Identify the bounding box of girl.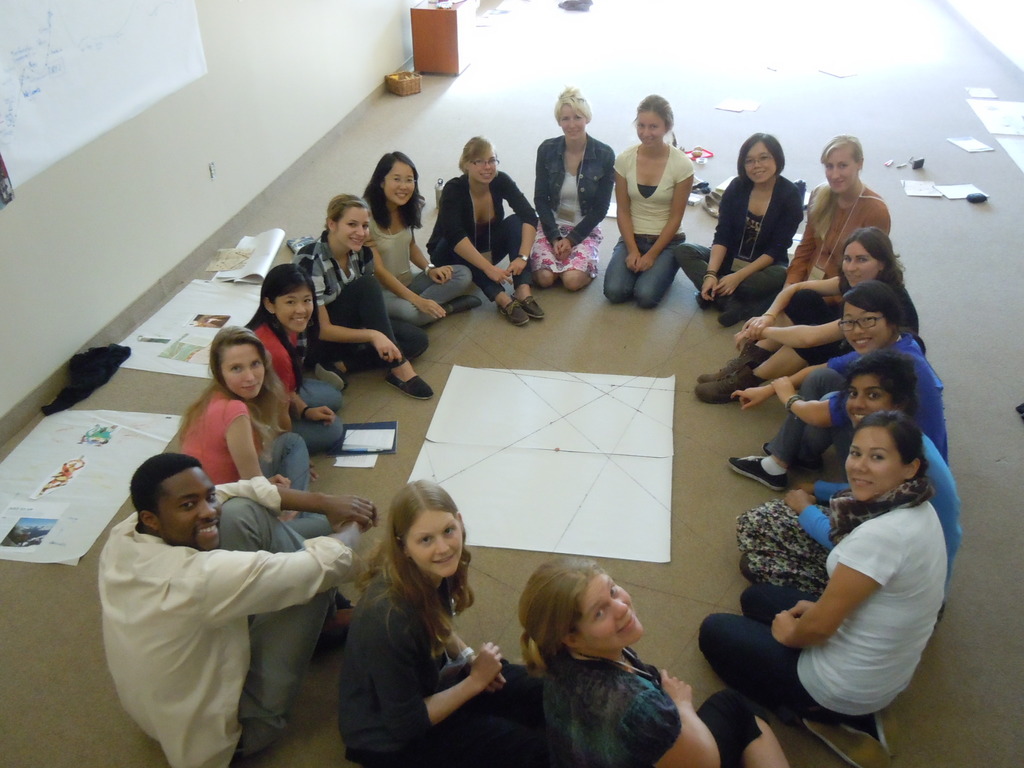
x1=248 y1=260 x2=346 y2=451.
